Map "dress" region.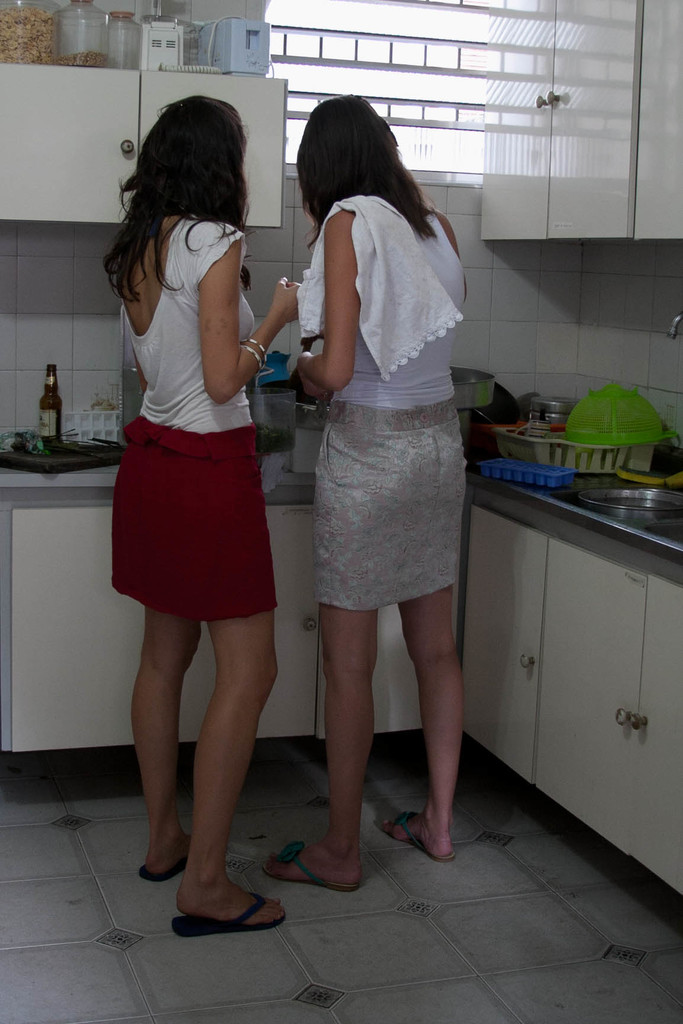
Mapped to bbox(108, 213, 280, 620).
